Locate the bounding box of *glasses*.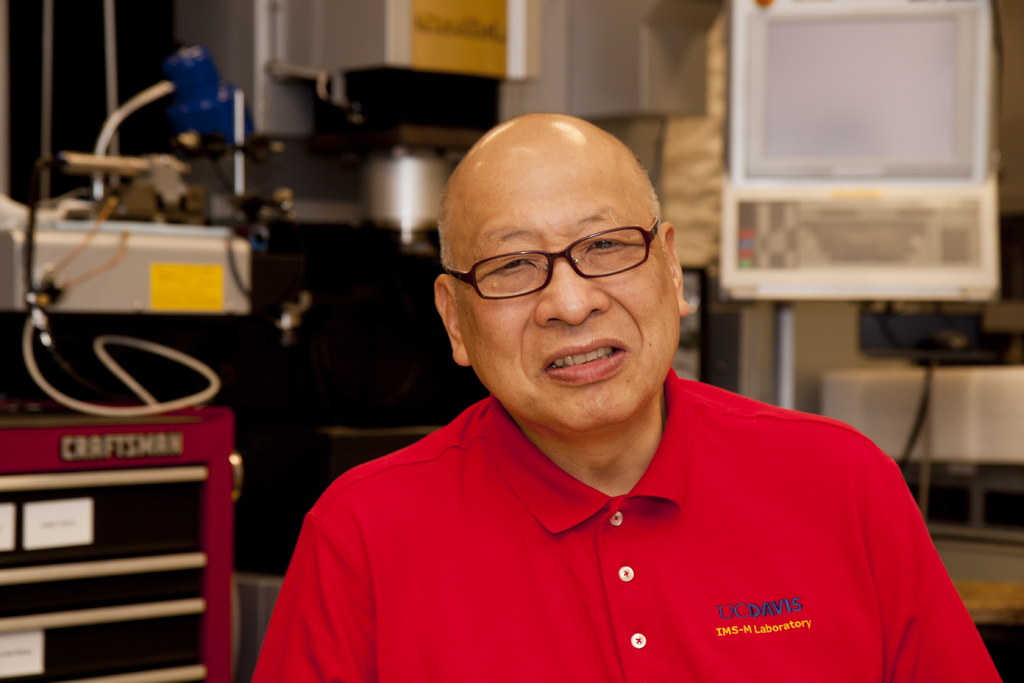
Bounding box: [x1=433, y1=217, x2=660, y2=309].
